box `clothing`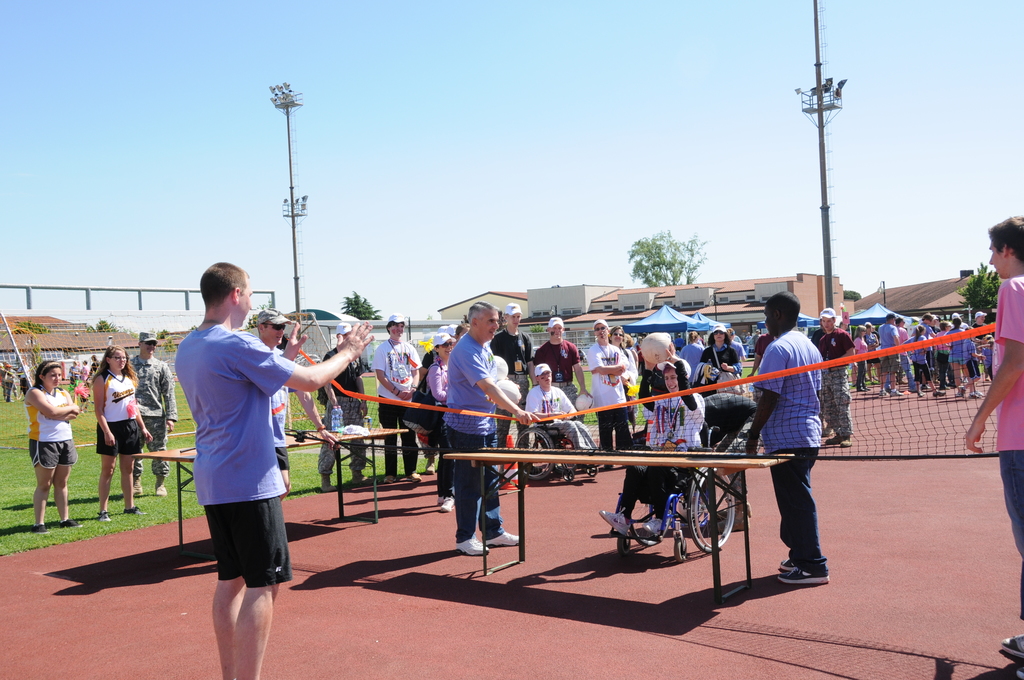
{"x1": 894, "y1": 323, "x2": 907, "y2": 349}
